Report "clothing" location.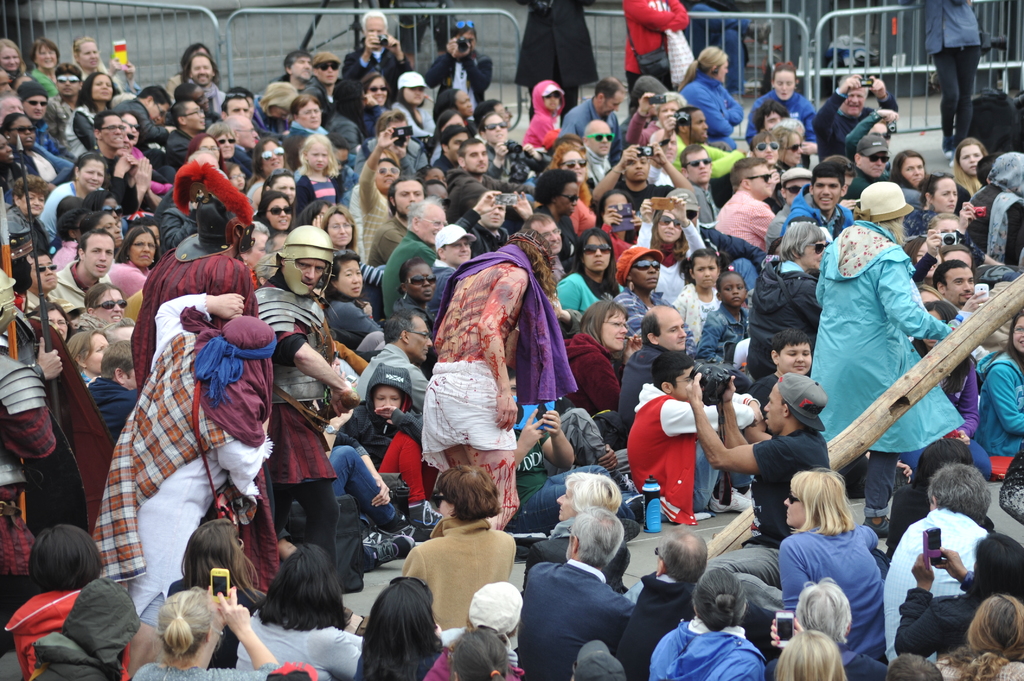
Report: Rect(902, 579, 977, 680).
